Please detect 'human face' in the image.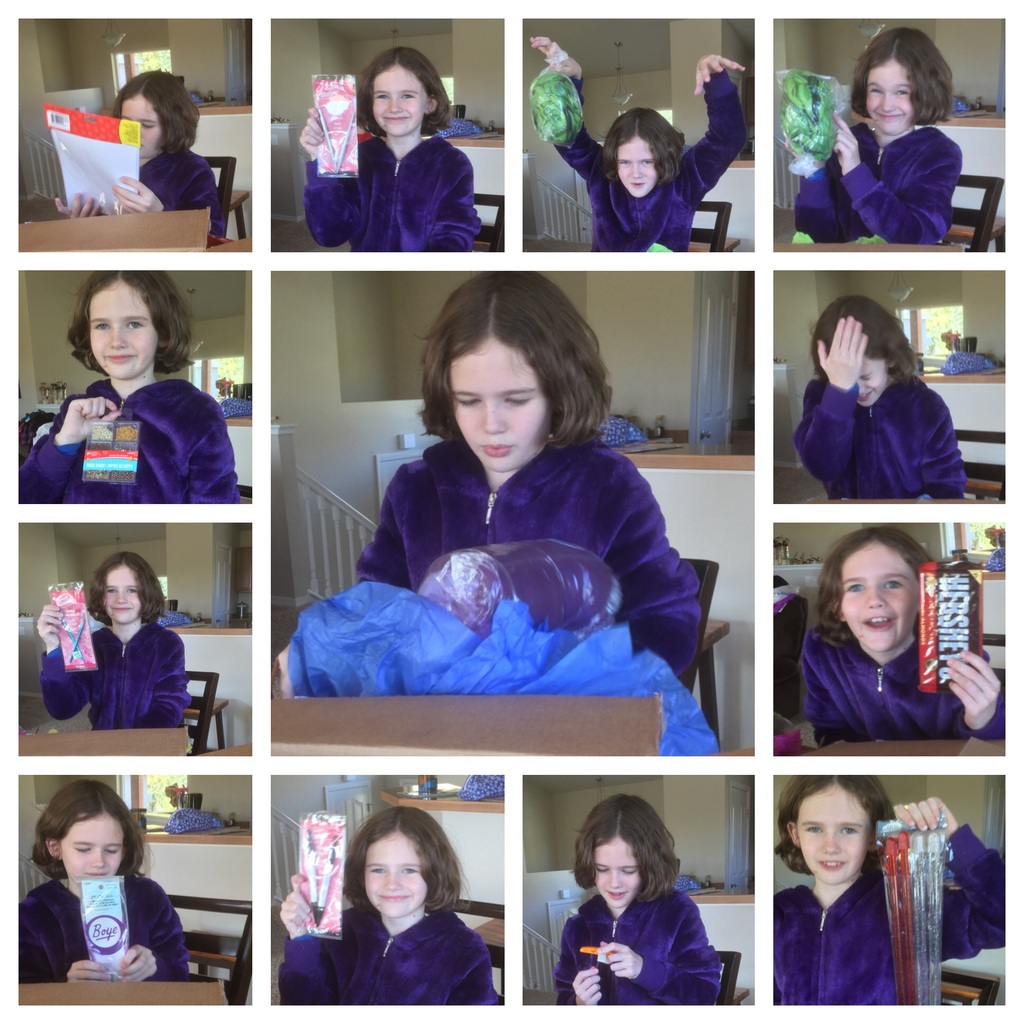
l=366, t=832, r=427, b=914.
